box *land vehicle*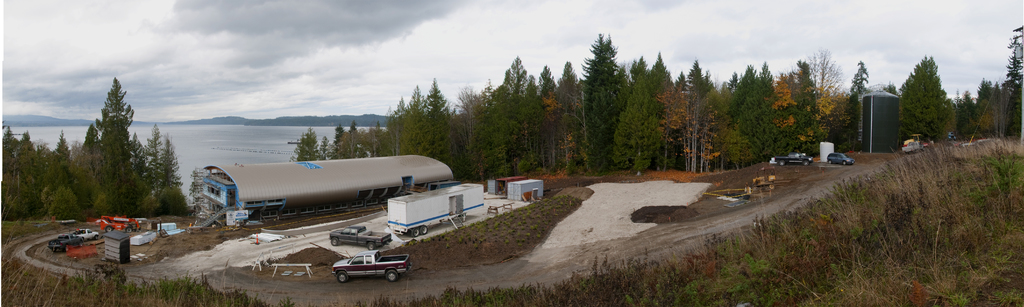
bbox=(325, 243, 412, 283)
